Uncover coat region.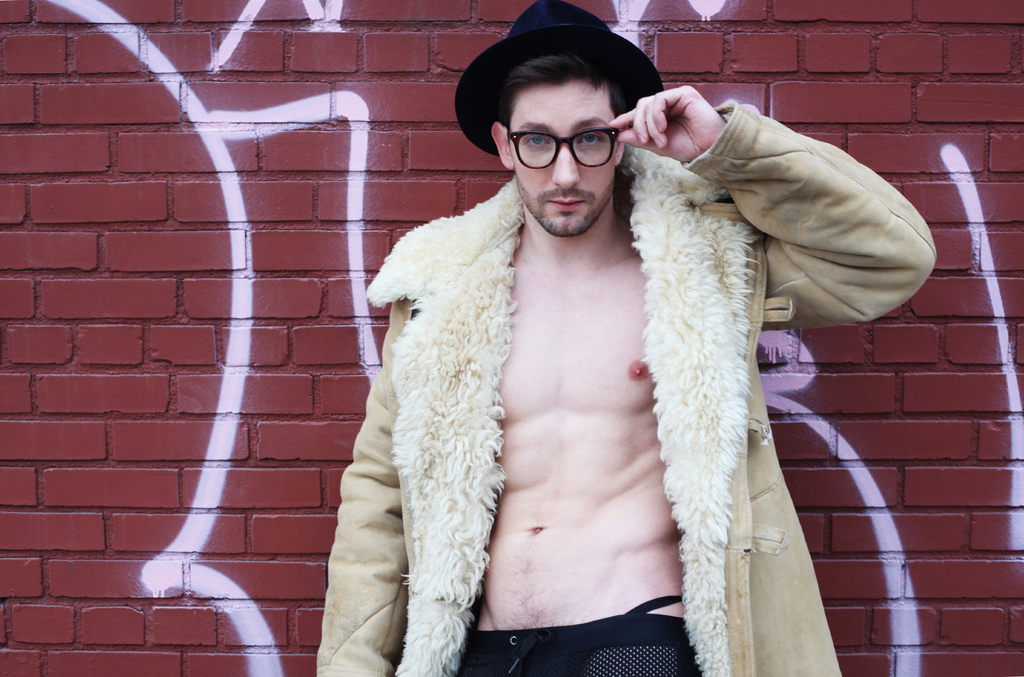
Uncovered: [left=307, top=80, right=940, bottom=676].
